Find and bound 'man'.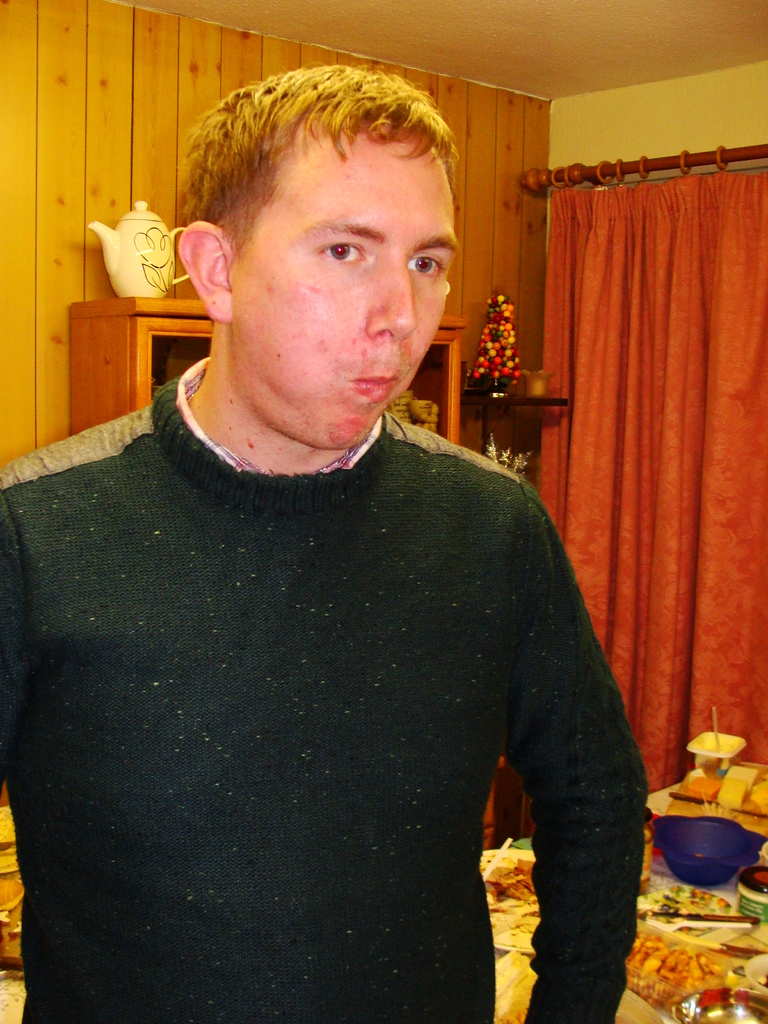
Bound: bbox=[0, 45, 631, 1023].
